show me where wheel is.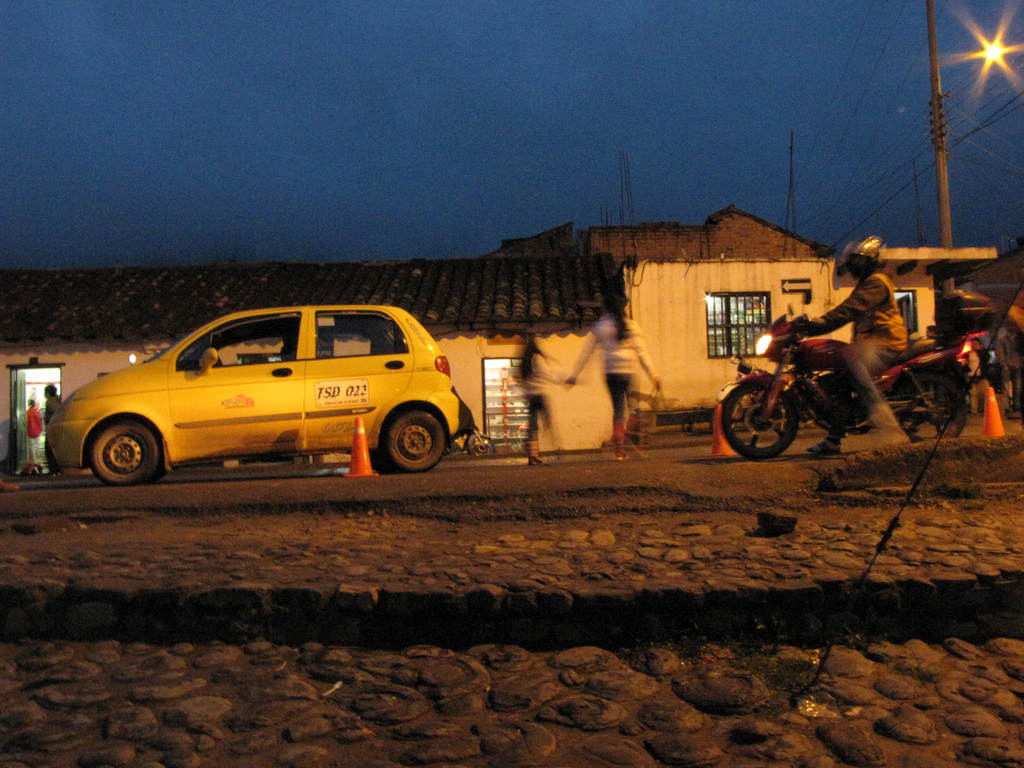
wheel is at x1=726 y1=380 x2=796 y2=460.
